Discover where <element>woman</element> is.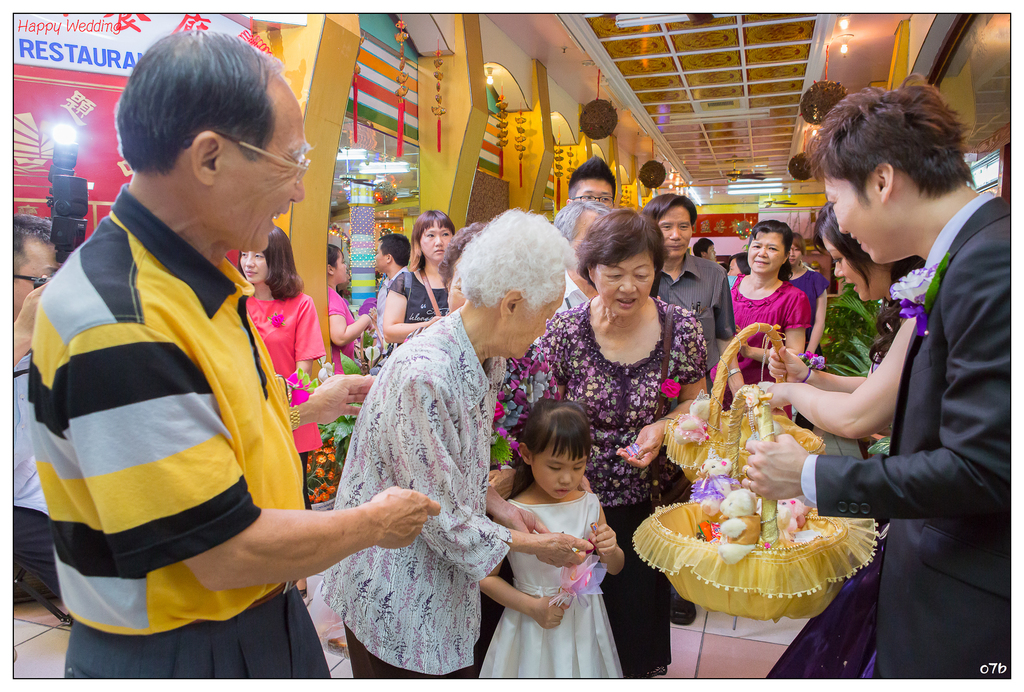
Discovered at {"x1": 532, "y1": 204, "x2": 707, "y2": 685}.
